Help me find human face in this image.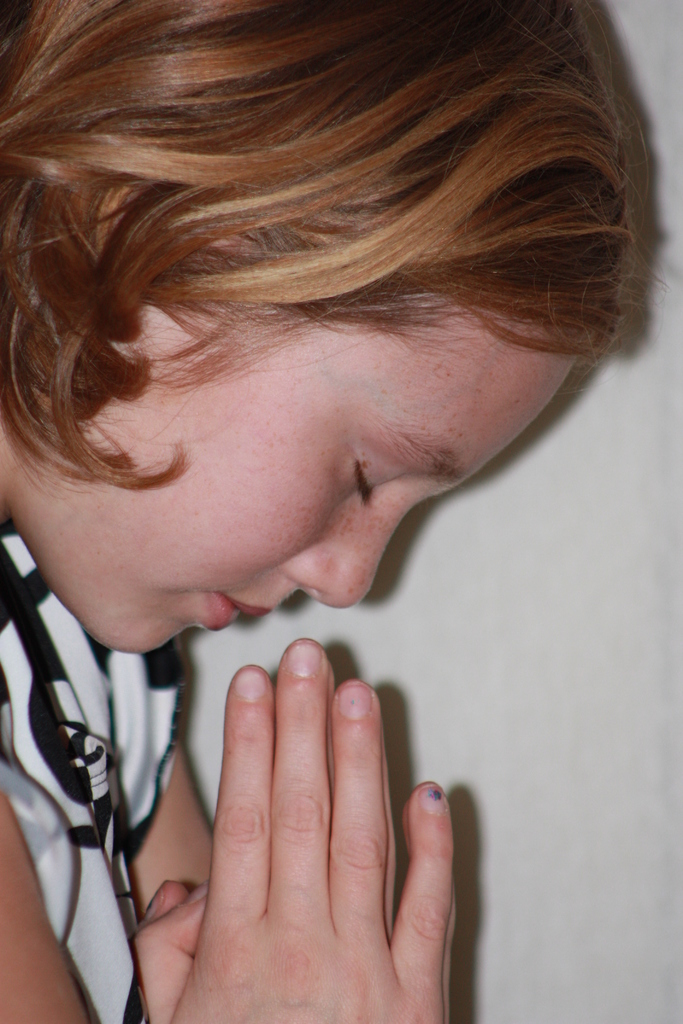
Found it: <bbox>0, 273, 586, 650</bbox>.
